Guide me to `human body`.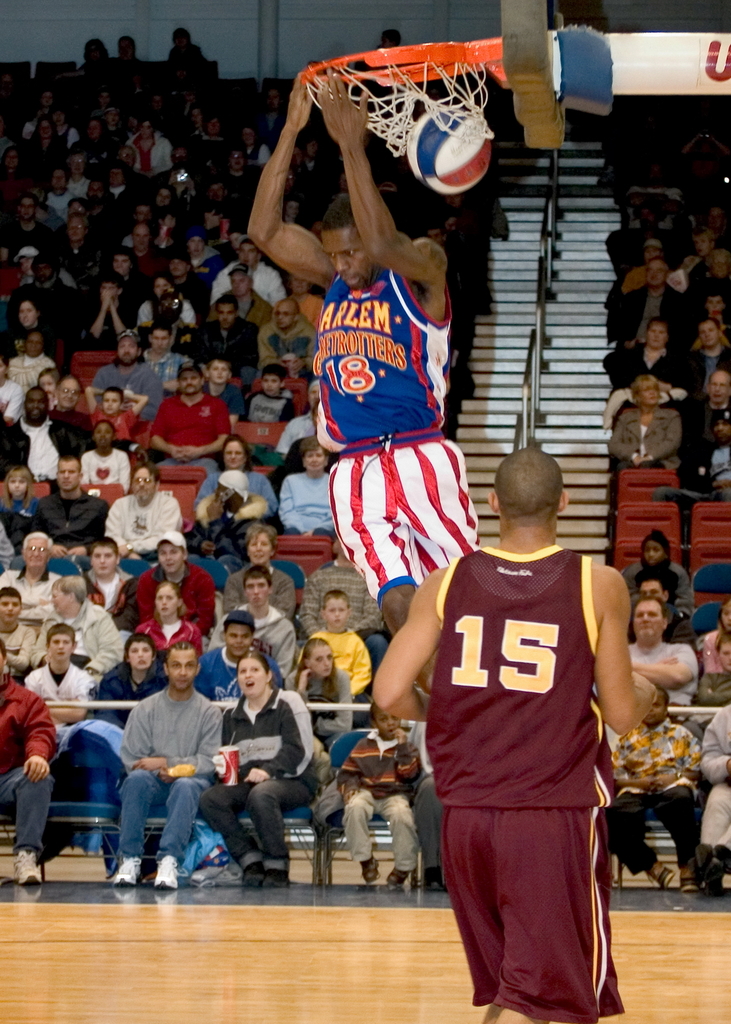
Guidance: 227:535:296:608.
